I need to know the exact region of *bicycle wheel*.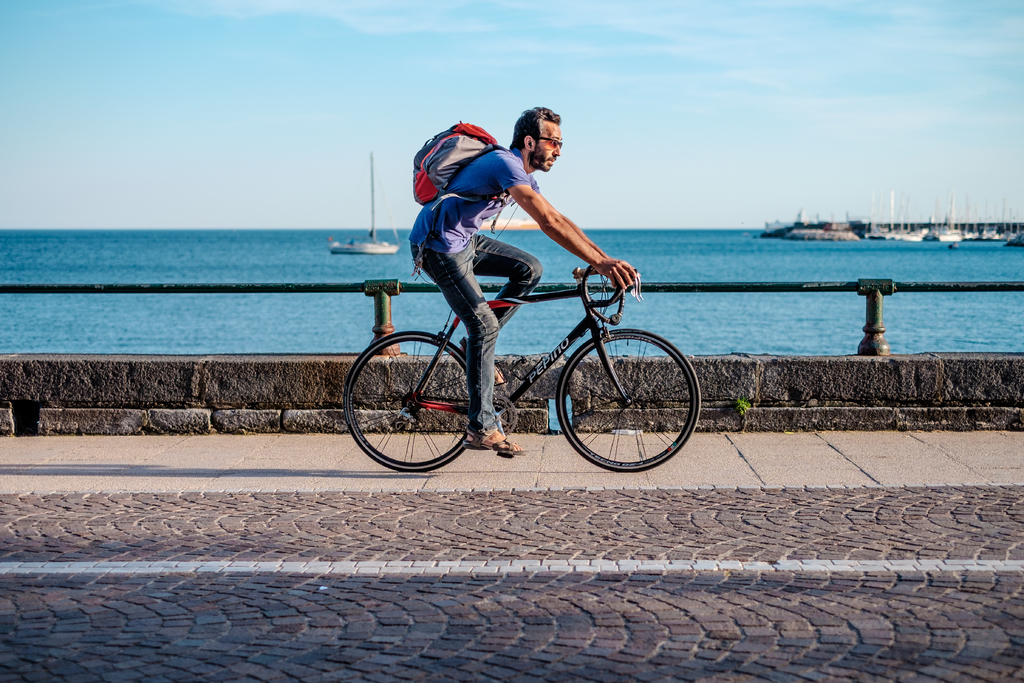
Region: <box>345,327,488,469</box>.
